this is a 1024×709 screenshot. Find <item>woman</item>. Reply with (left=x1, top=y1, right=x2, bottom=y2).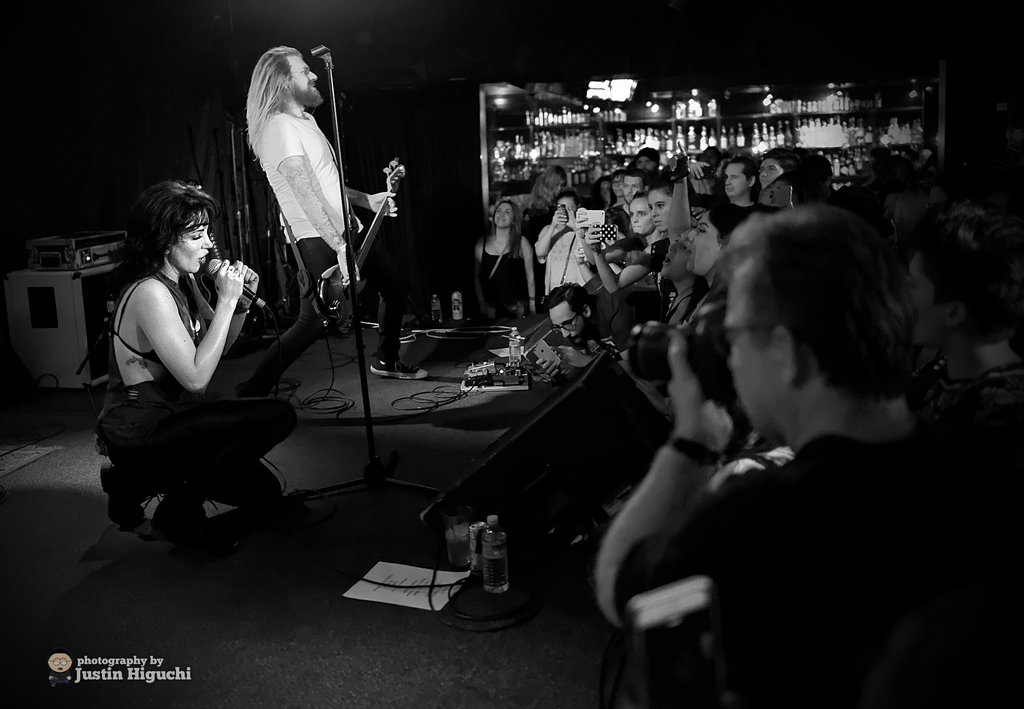
(left=678, top=198, right=745, bottom=286).
